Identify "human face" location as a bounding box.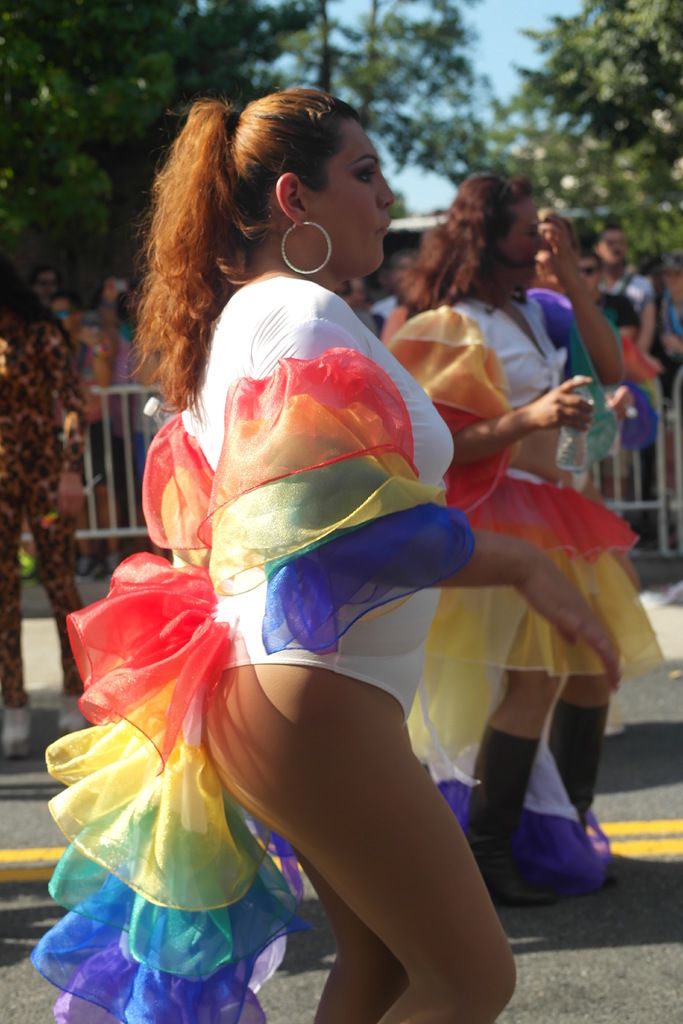
l=502, t=198, r=552, b=289.
